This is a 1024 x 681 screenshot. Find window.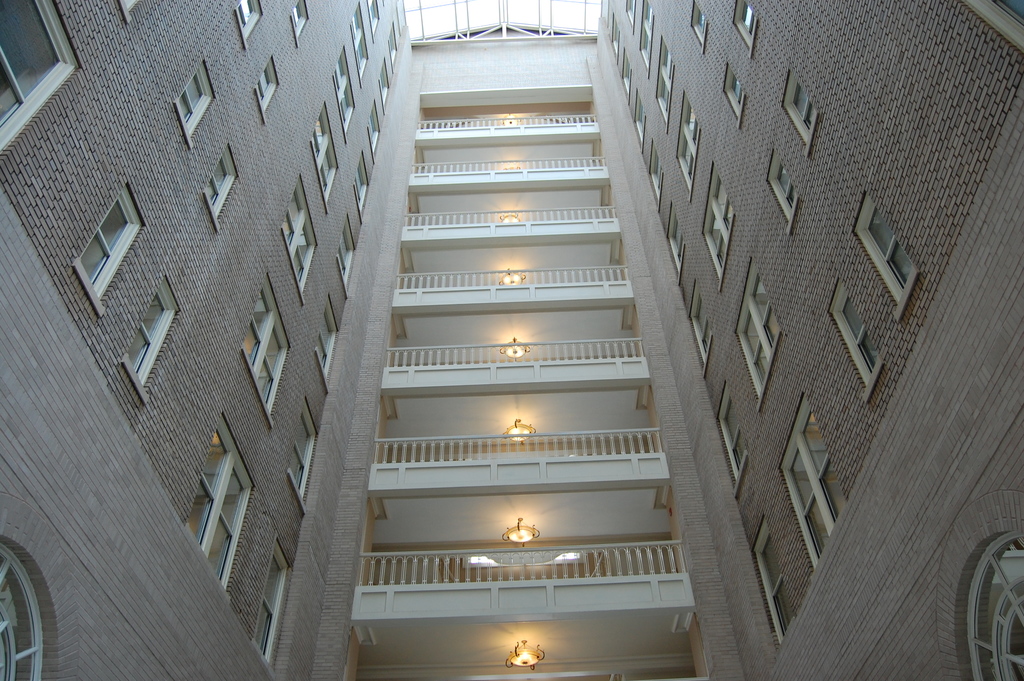
Bounding box: locate(776, 404, 849, 566).
